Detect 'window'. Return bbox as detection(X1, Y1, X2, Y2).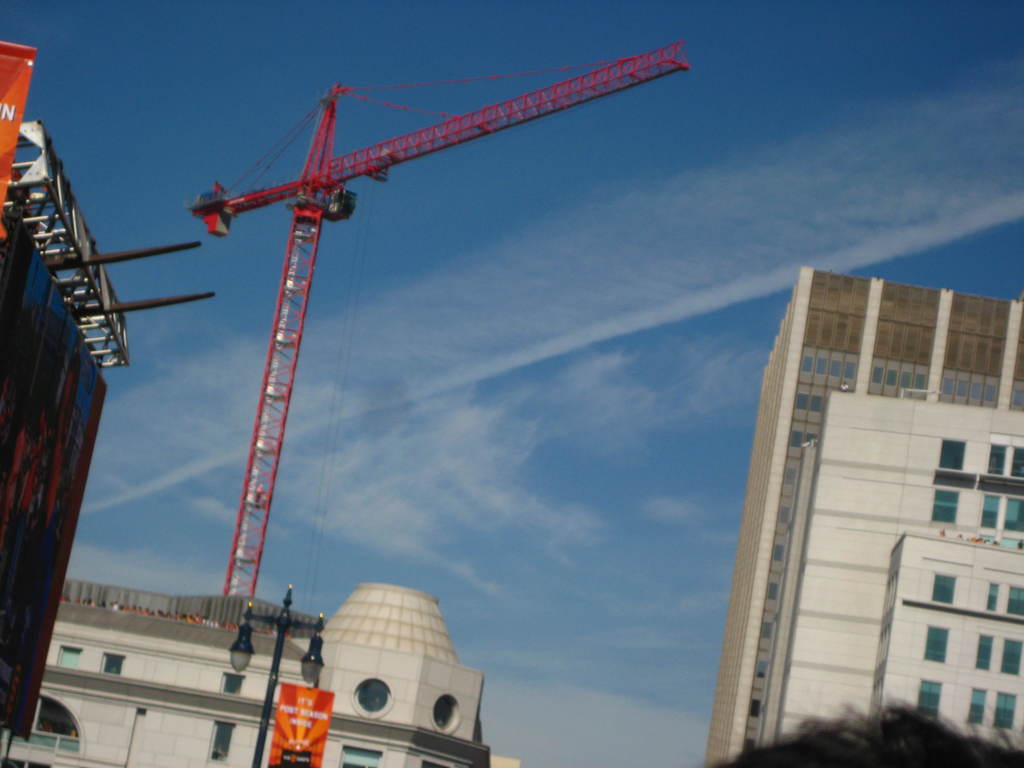
detection(938, 436, 963, 468).
